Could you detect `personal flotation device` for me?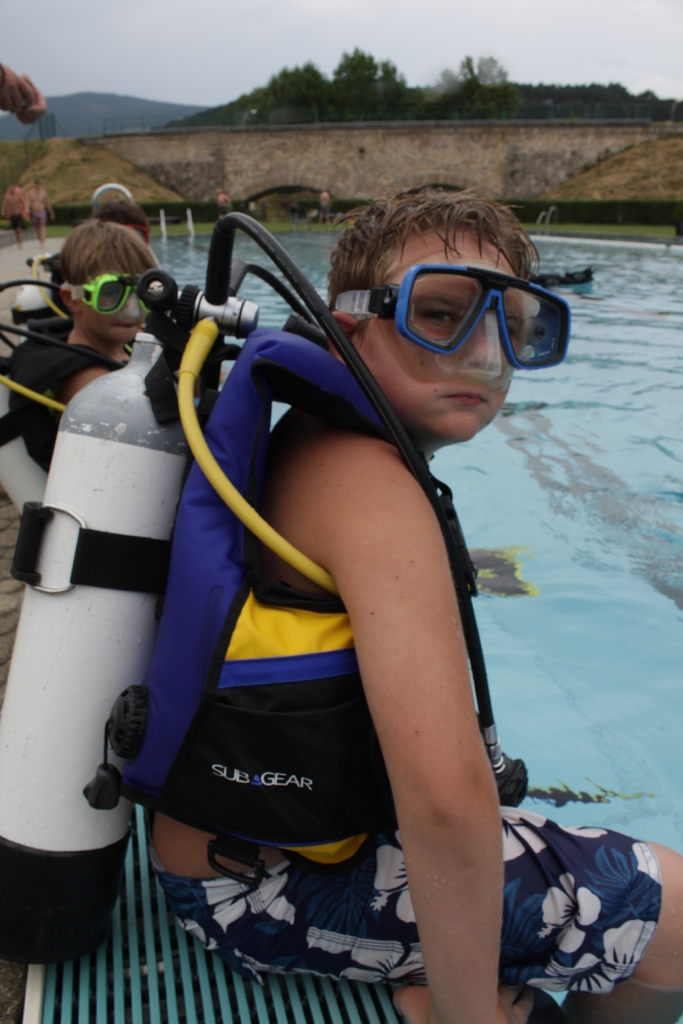
Detection result: box=[82, 325, 477, 851].
